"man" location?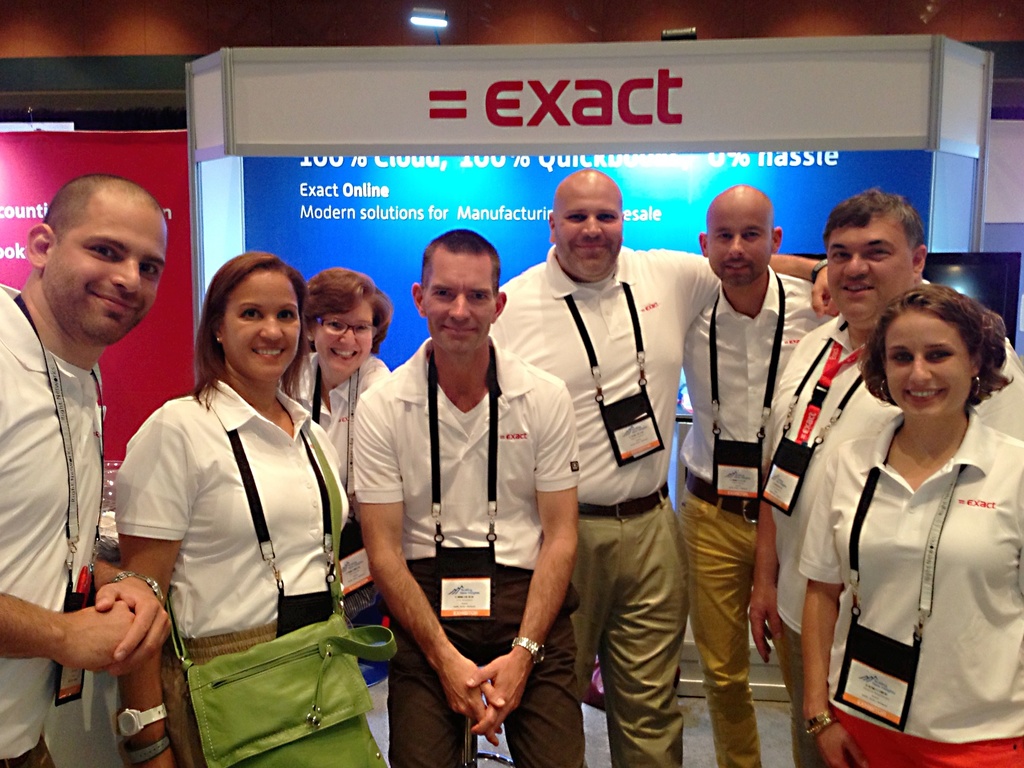
677,179,845,767
